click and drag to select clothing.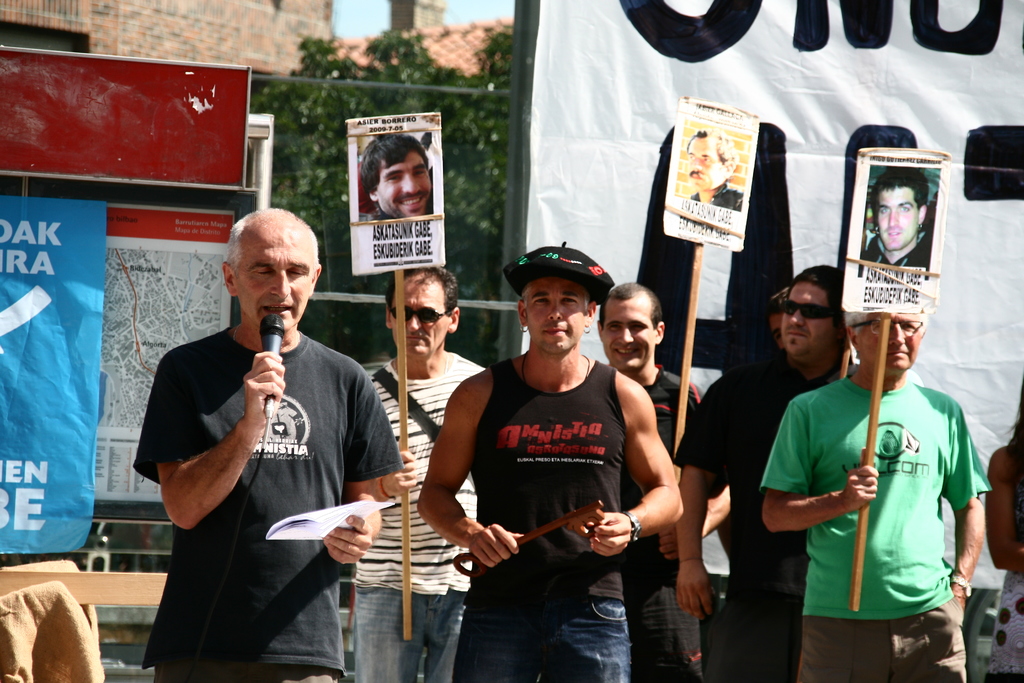
Selection: detection(362, 360, 482, 682).
